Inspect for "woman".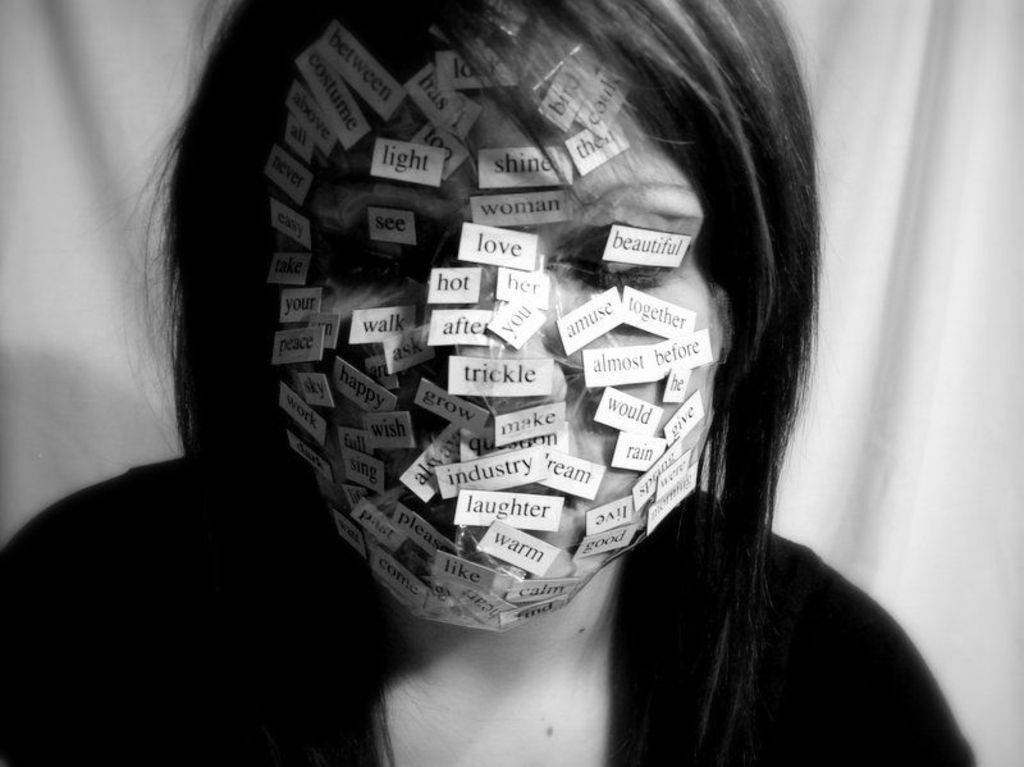
Inspection: detection(192, 14, 919, 727).
